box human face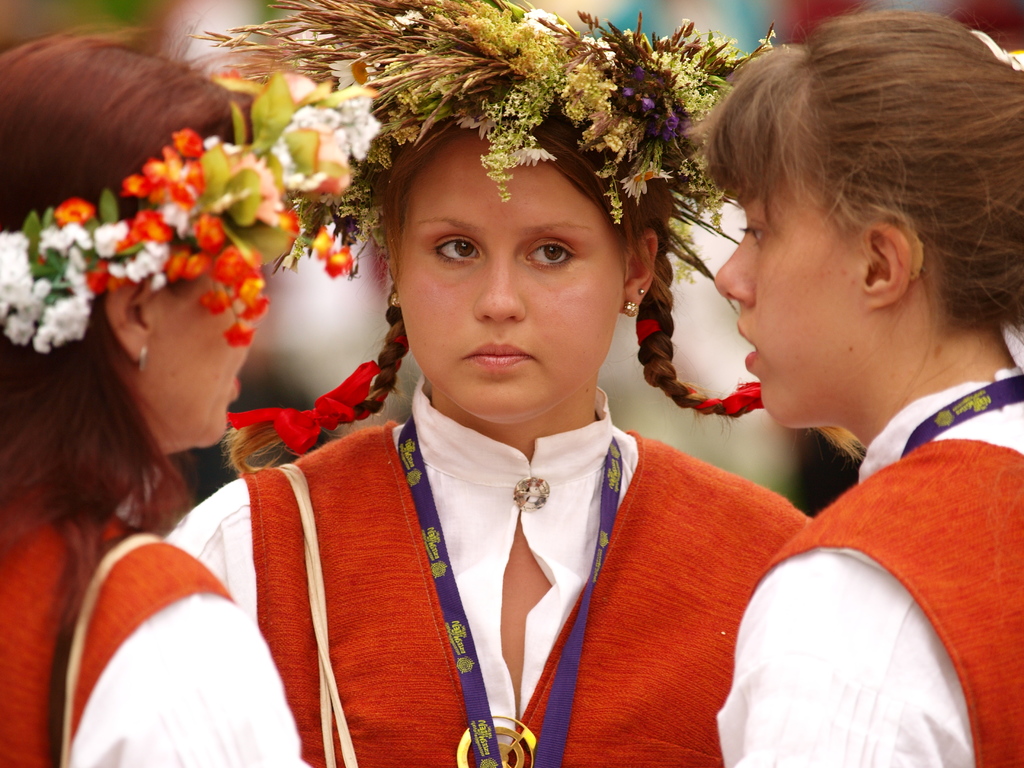
crop(401, 132, 628, 425)
